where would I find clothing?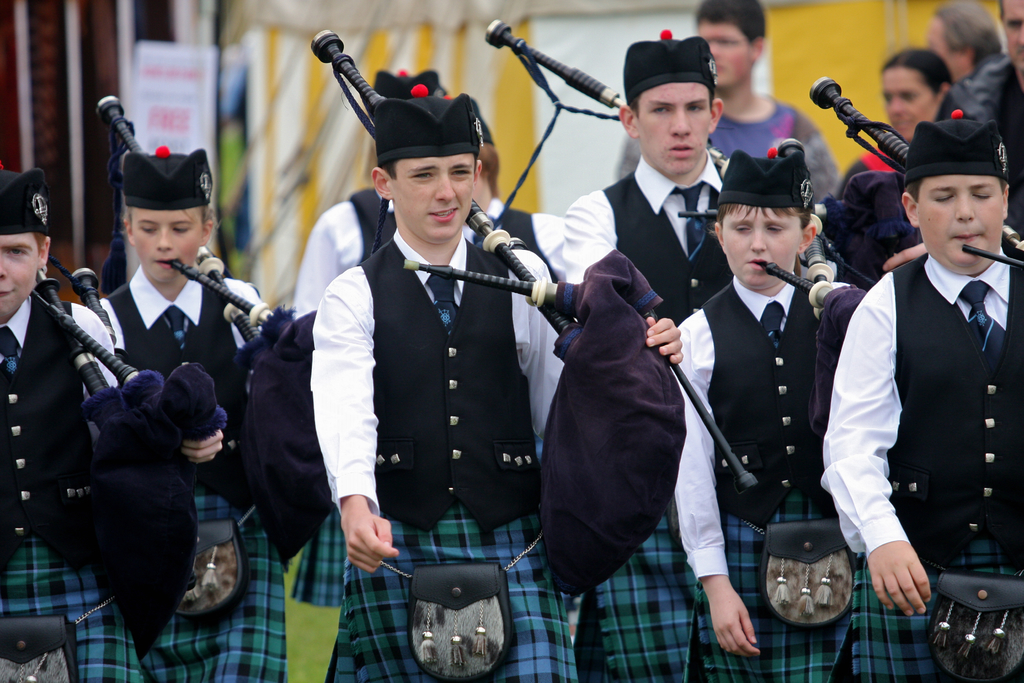
At [454,204,623,276].
